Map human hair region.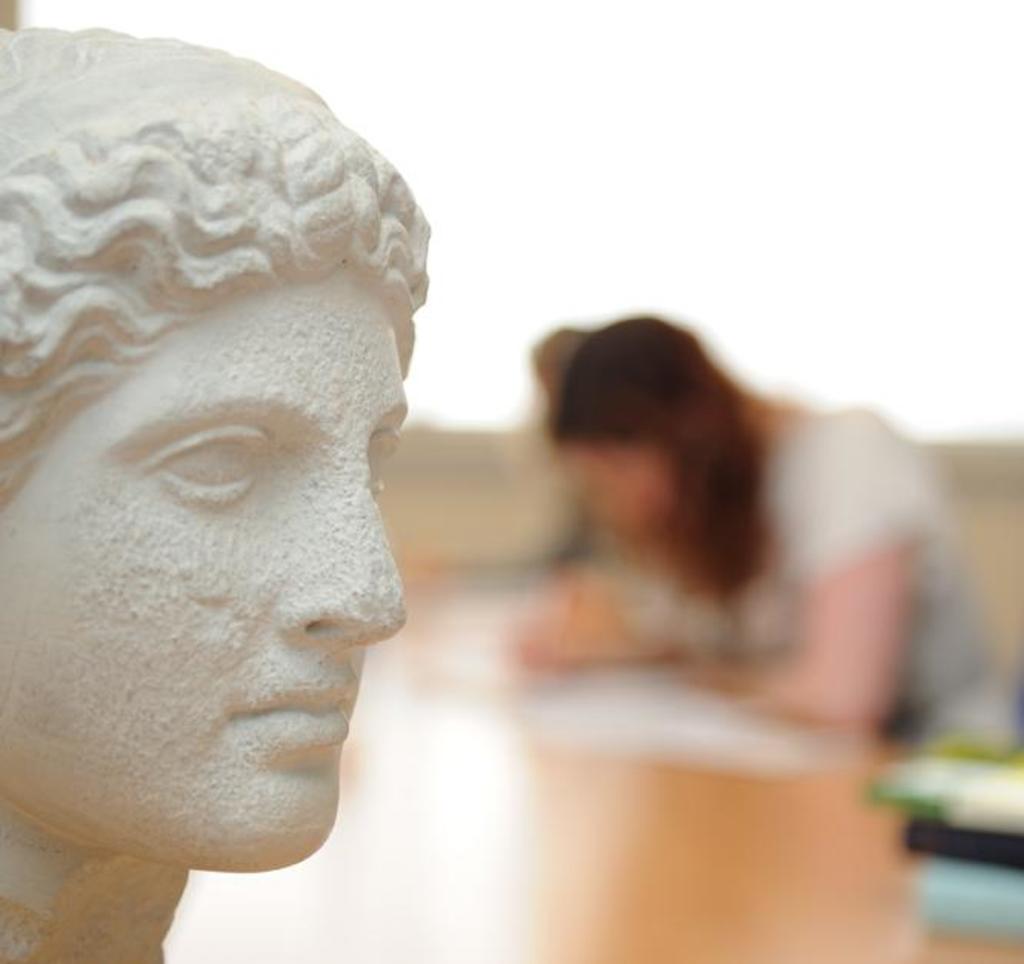
Mapped to select_region(0, 23, 431, 512).
